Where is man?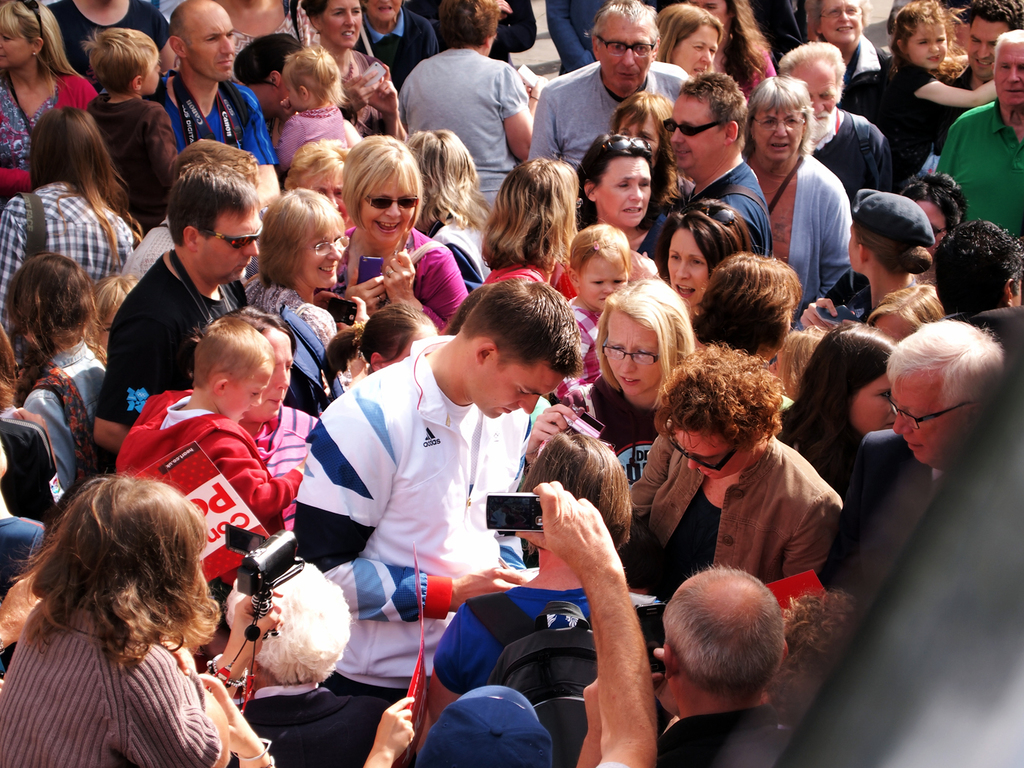
locate(835, 312, 1002, 602).
